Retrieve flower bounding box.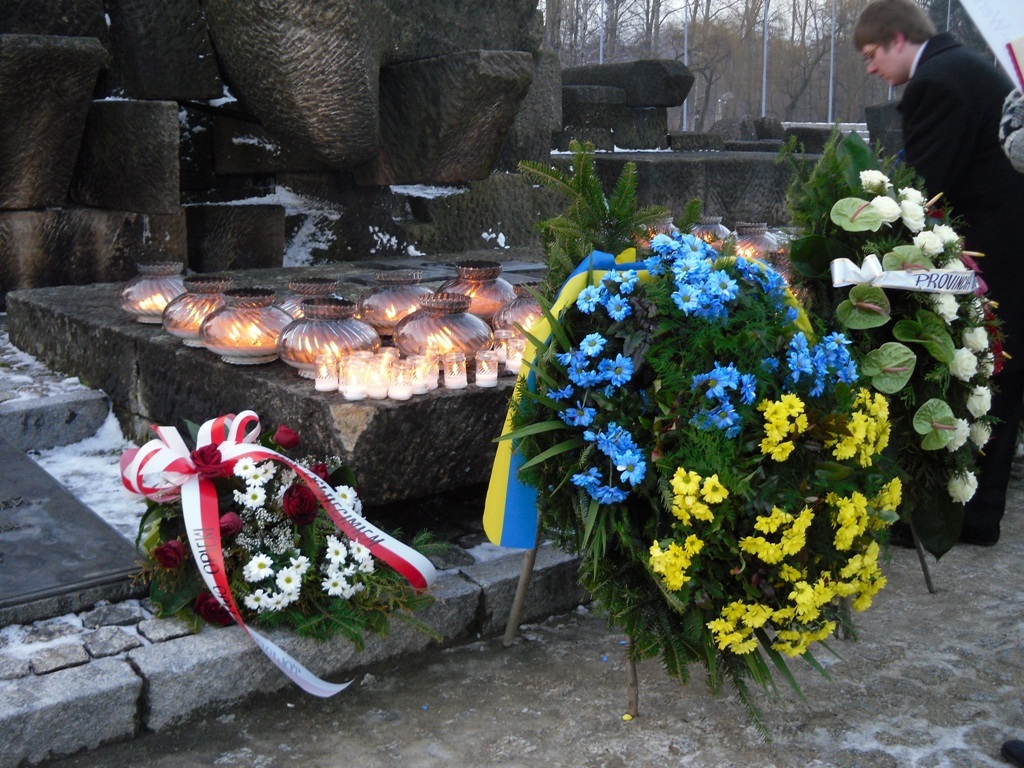
Bounding box: select_region(231, 453, 280, 510).
